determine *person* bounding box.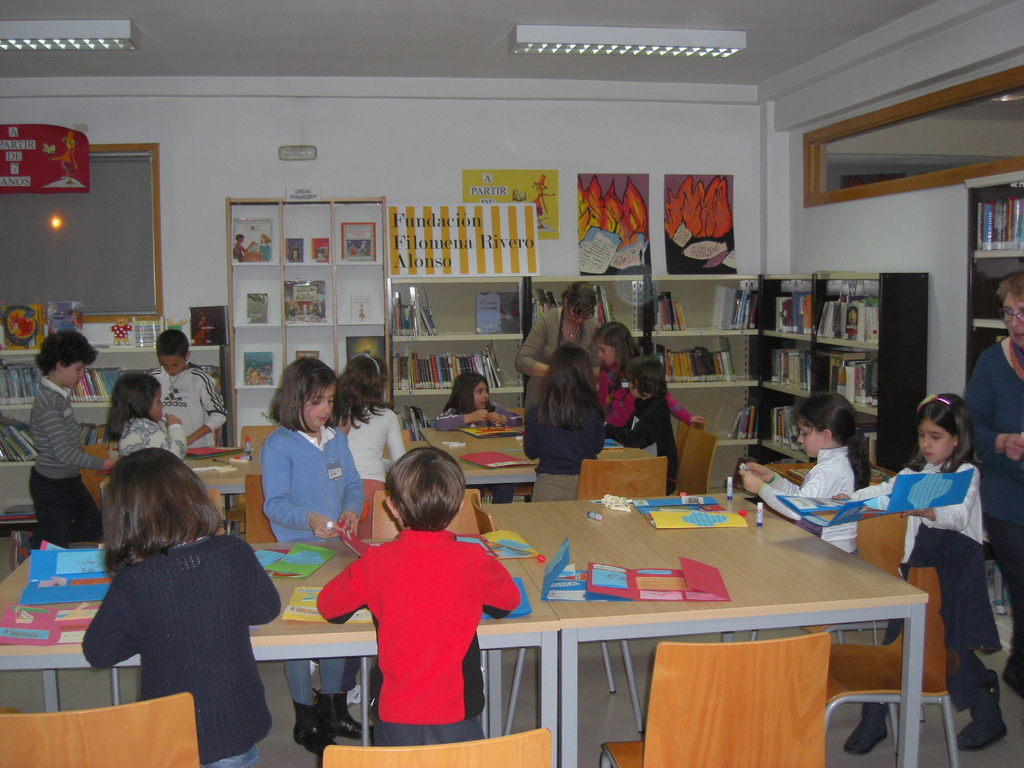
Determined: bbox=(104, 368, 188, 465).
